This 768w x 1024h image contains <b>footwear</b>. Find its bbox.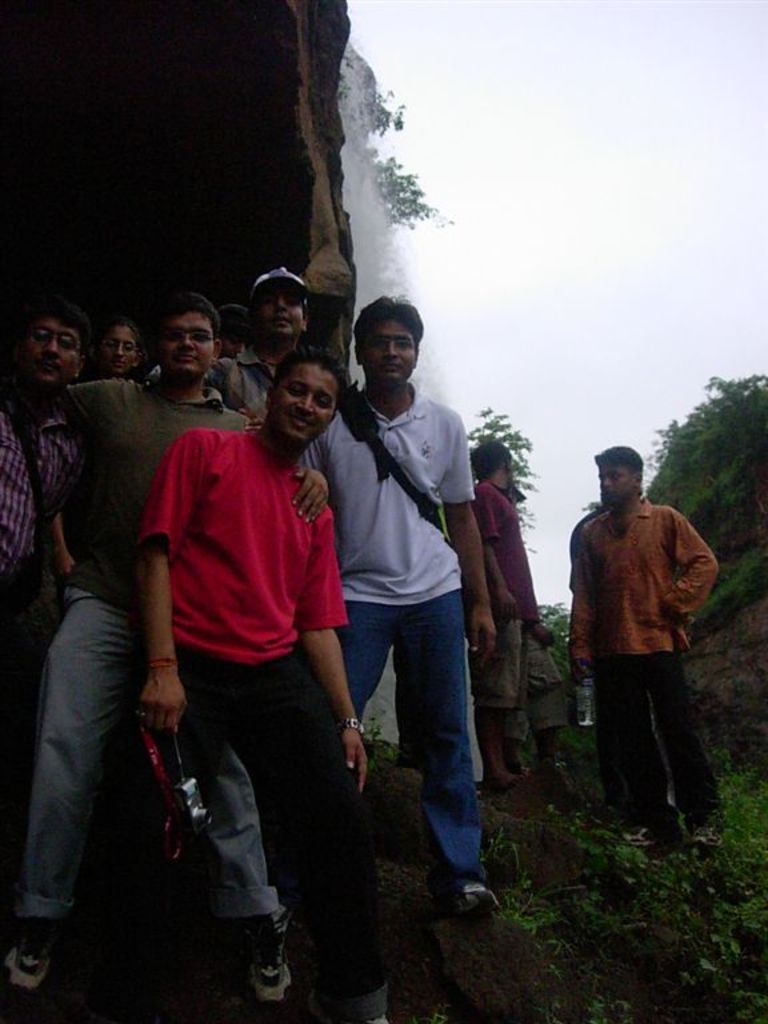
[1, 917, 64, 995].
